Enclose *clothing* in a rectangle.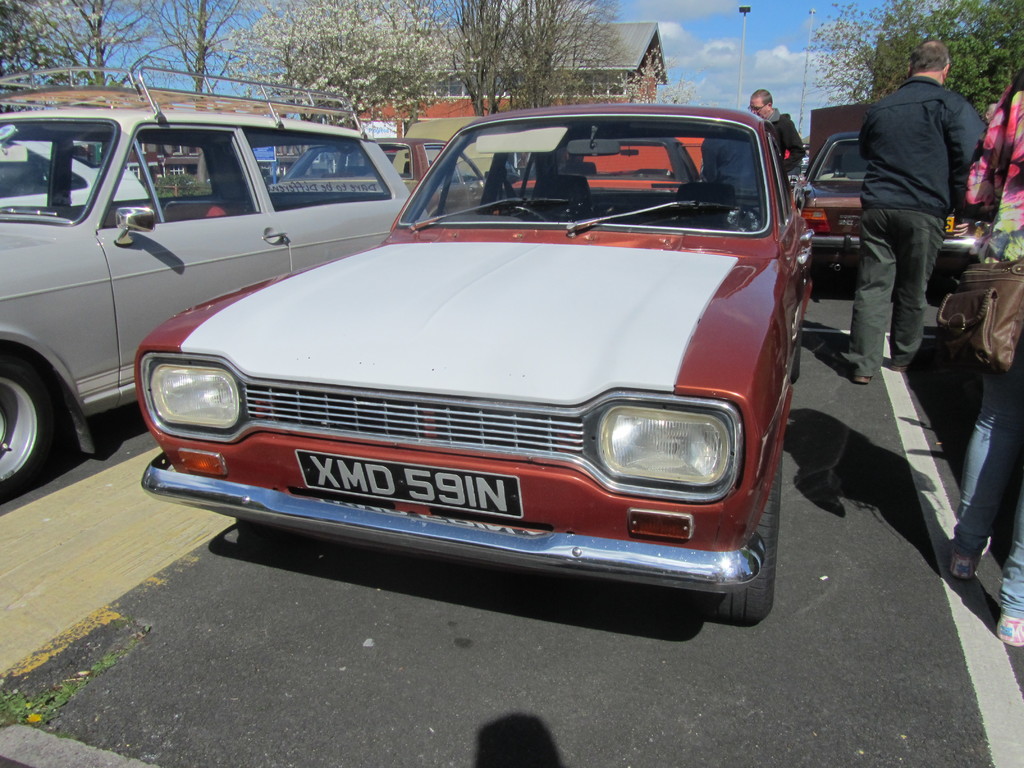
[845,77,984,374].
